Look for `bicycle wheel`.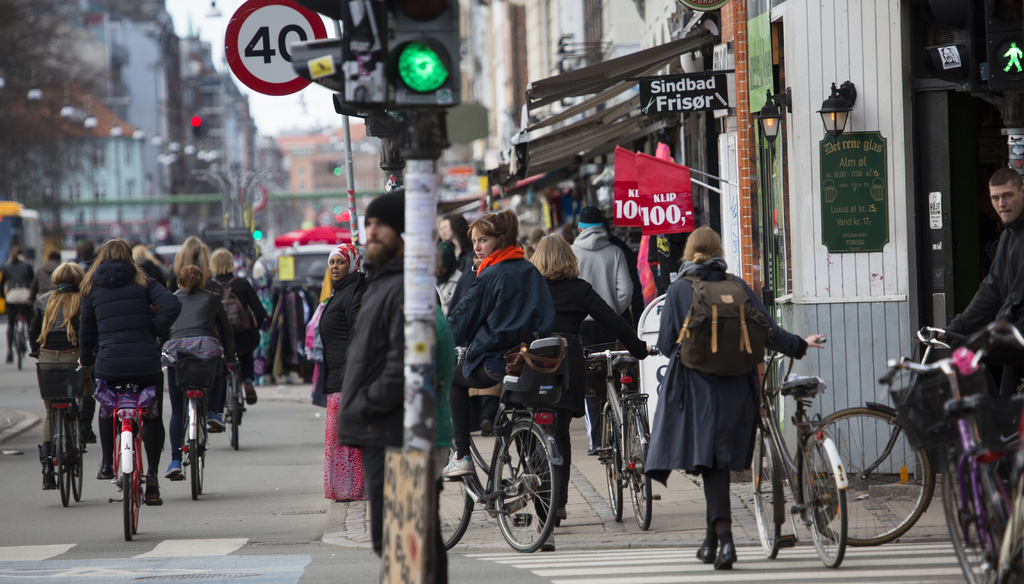
Found: box=[939, 462, 998, 583].
